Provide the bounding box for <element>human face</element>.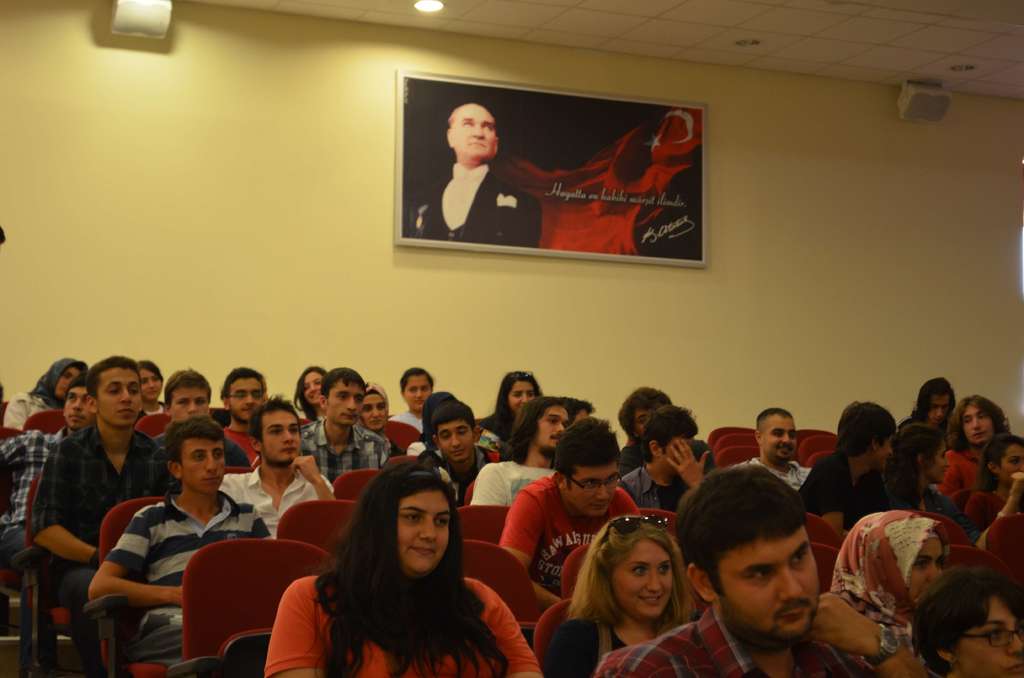
box(225, 375, 265, 421).
